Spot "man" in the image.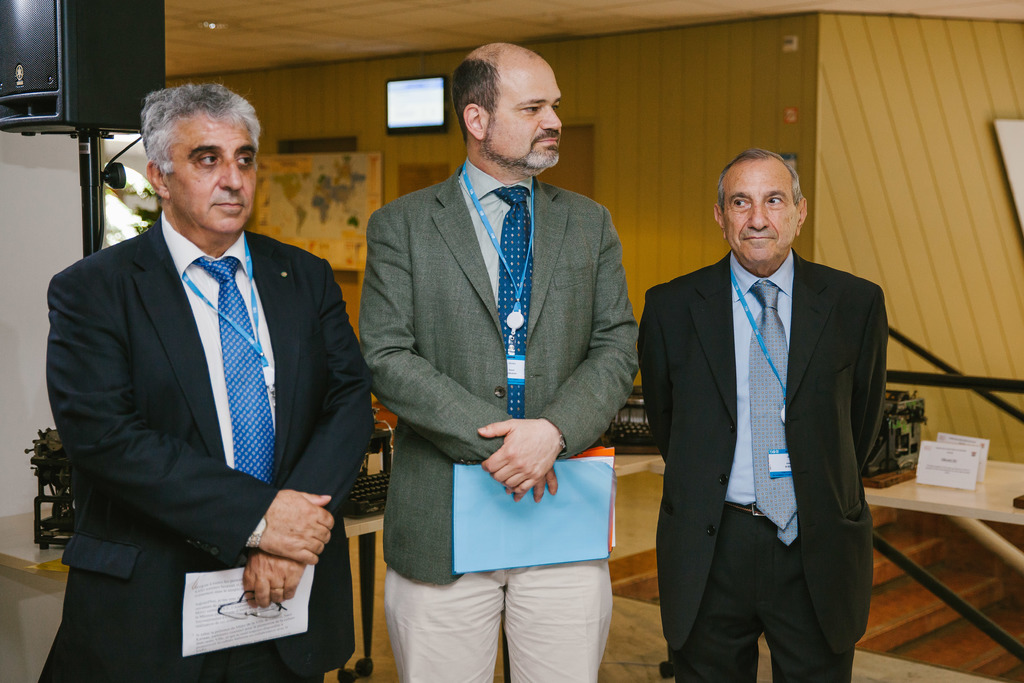
"man" found at BBox(646, 119, 899, 680).
